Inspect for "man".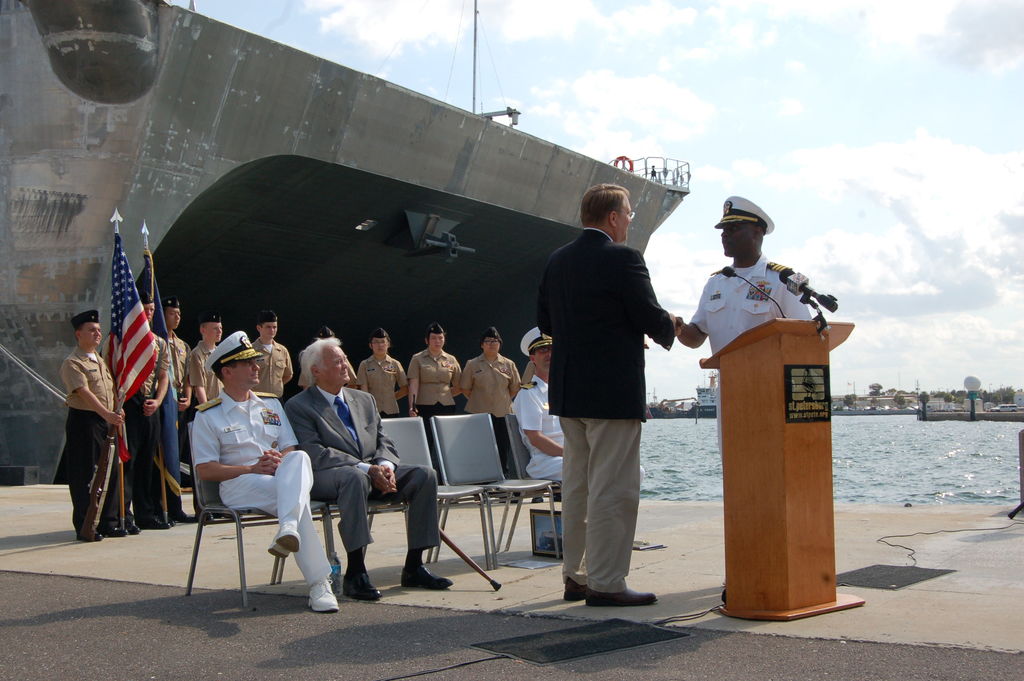
Inspection: 511 327 644 482.
